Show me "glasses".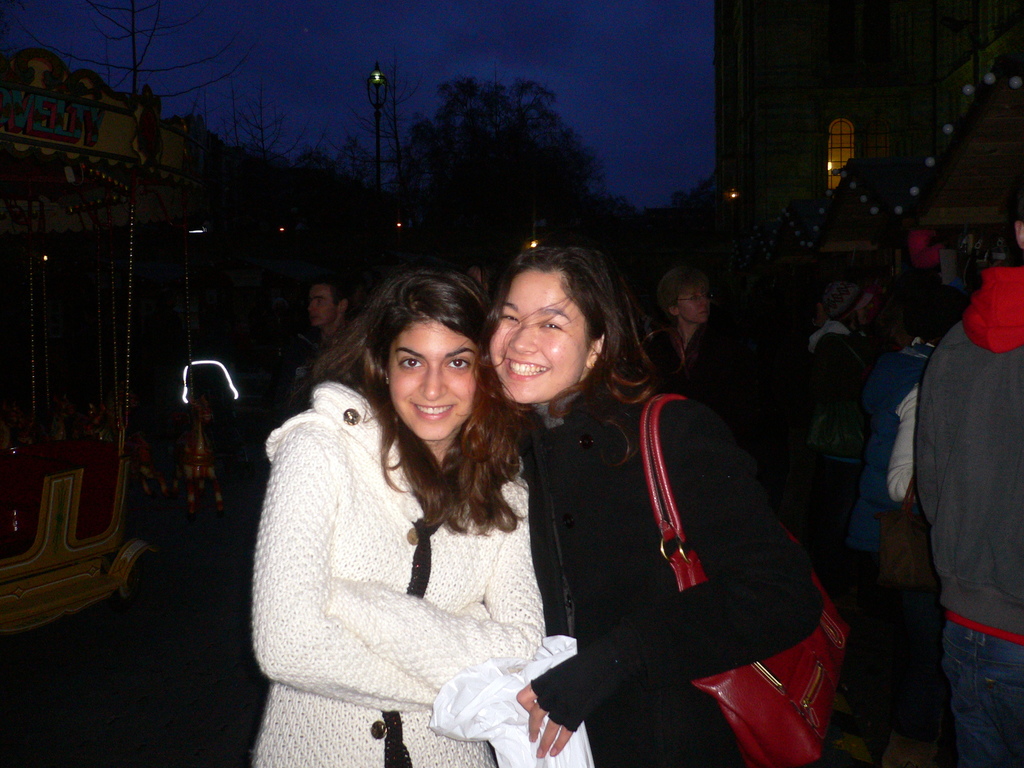
"glasses" is here: crop(677, 289, 714, 305).
